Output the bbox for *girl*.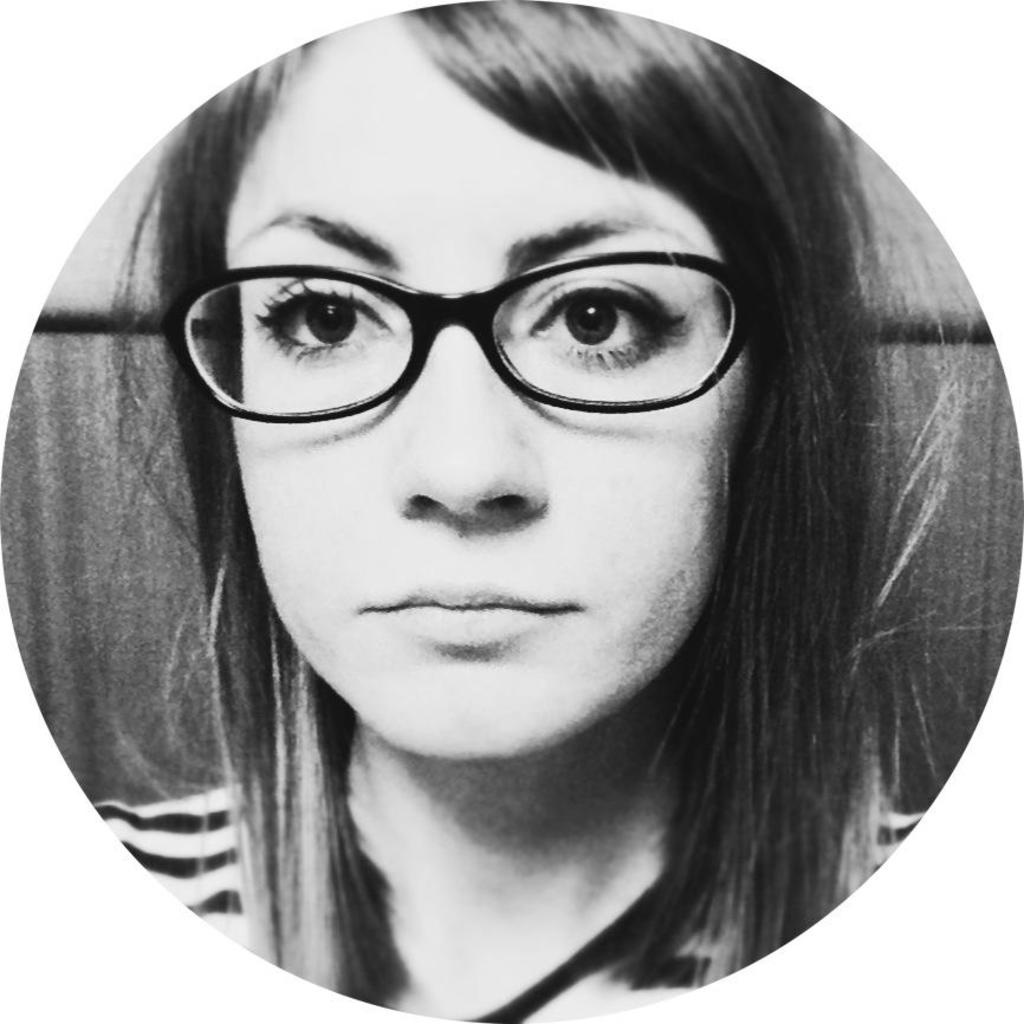
[left=0, top=0, right=1023, bottom=1023].
